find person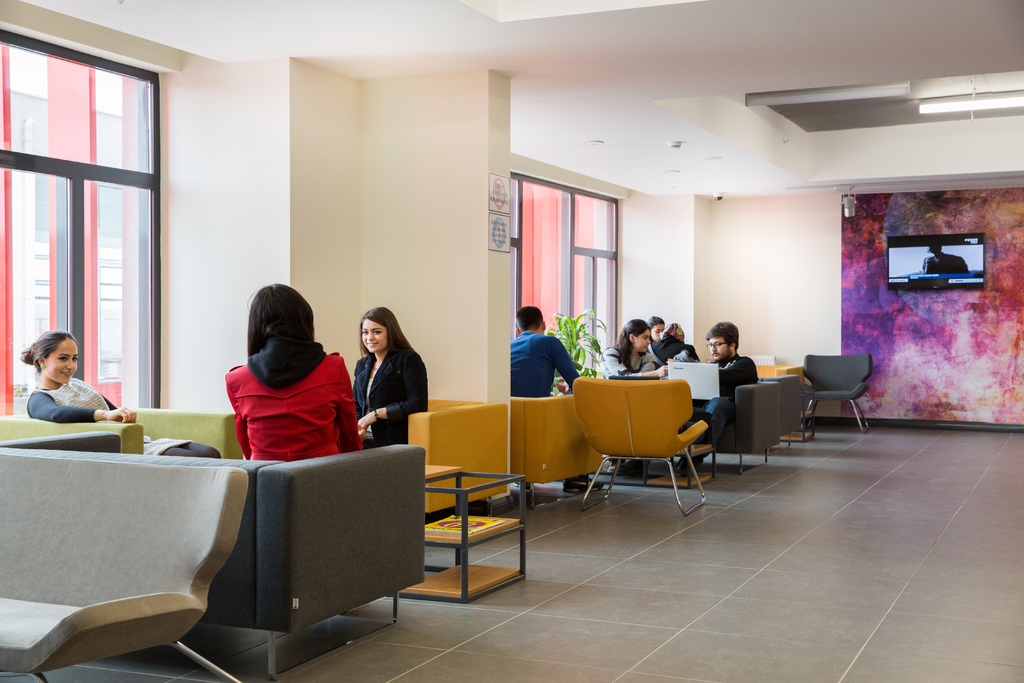
[605,317,669,379]
